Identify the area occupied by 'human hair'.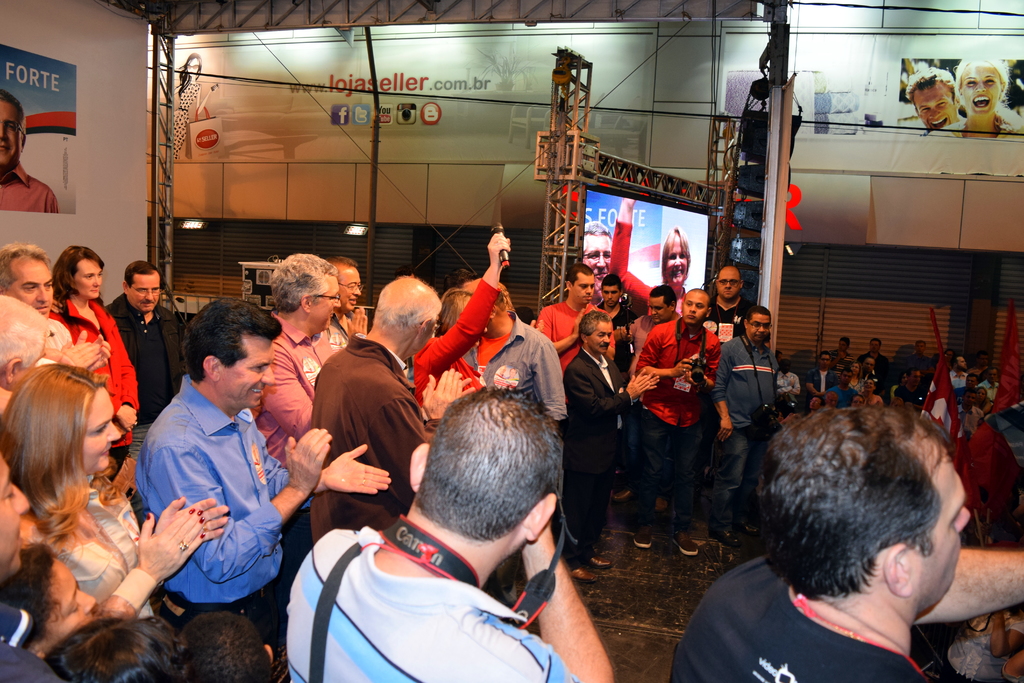
Area: 819,350,832,362.
